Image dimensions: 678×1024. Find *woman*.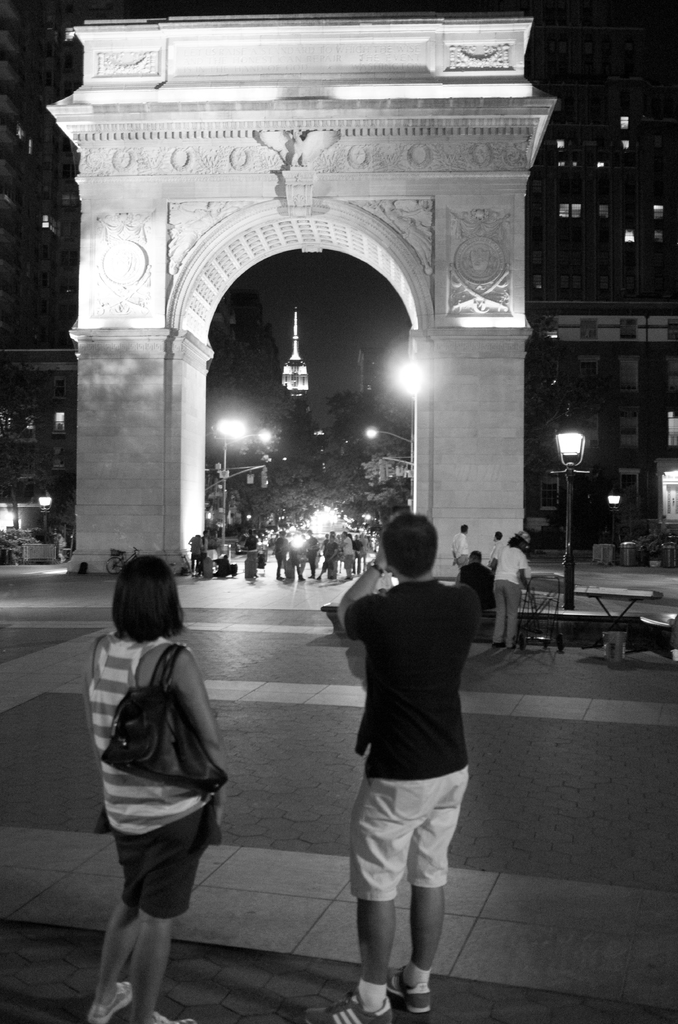
Rect(488, 532, 535, 654).
